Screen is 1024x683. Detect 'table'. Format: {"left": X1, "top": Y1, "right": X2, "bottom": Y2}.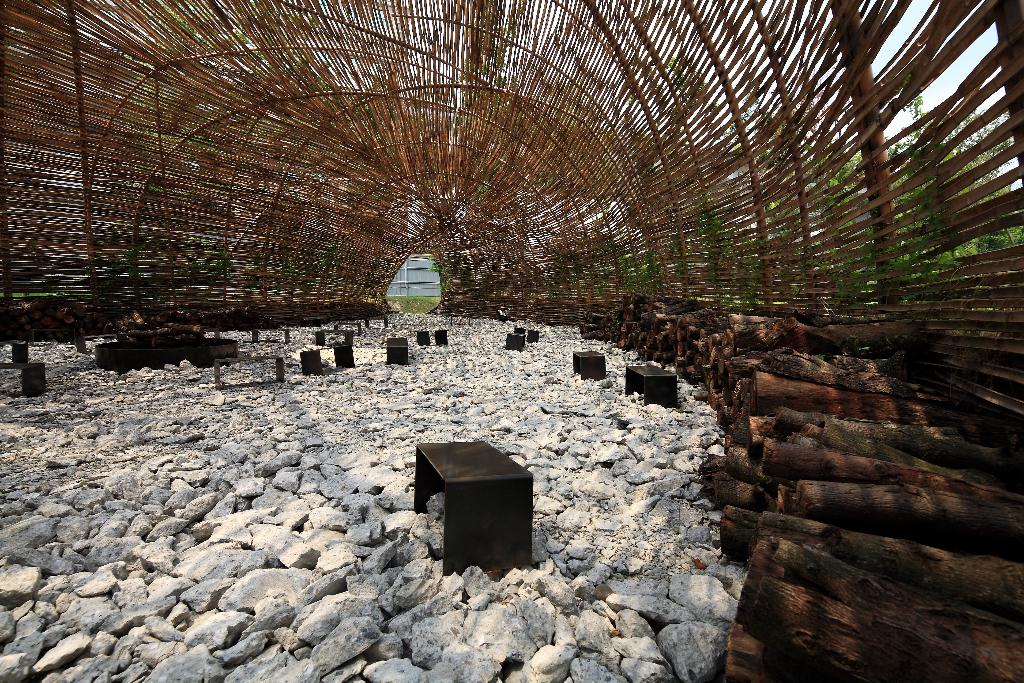
{"left": 623, "top": 365, "right": 680, "bottom": 406}.
